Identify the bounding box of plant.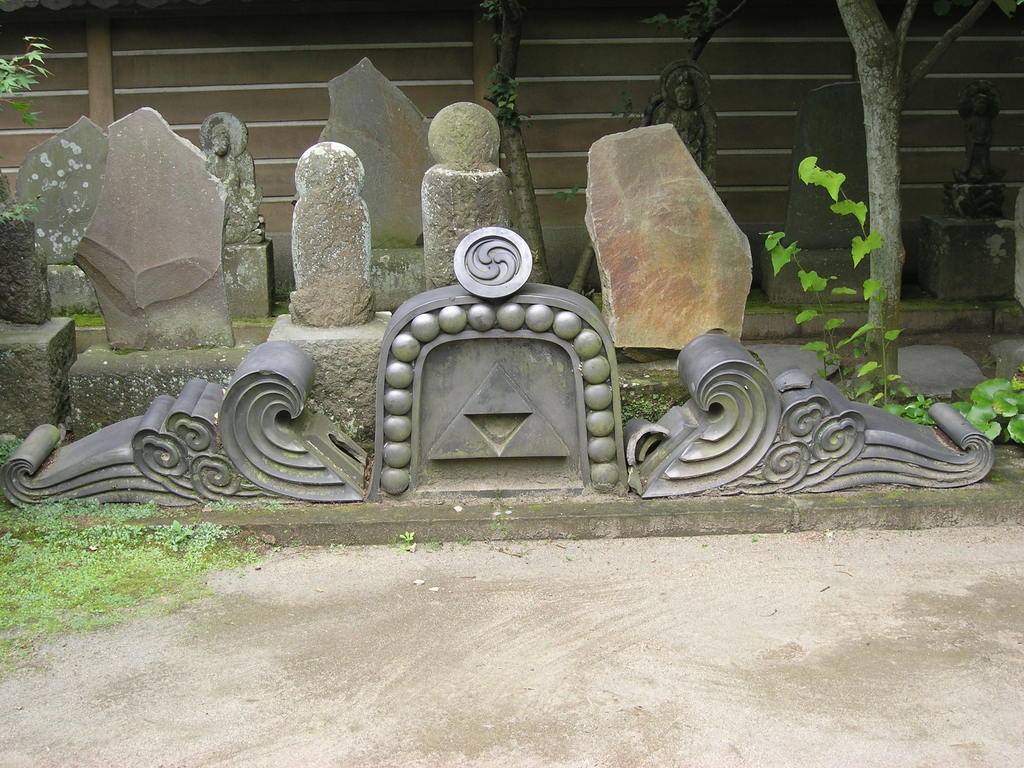
(612, 92, 649, 125).
